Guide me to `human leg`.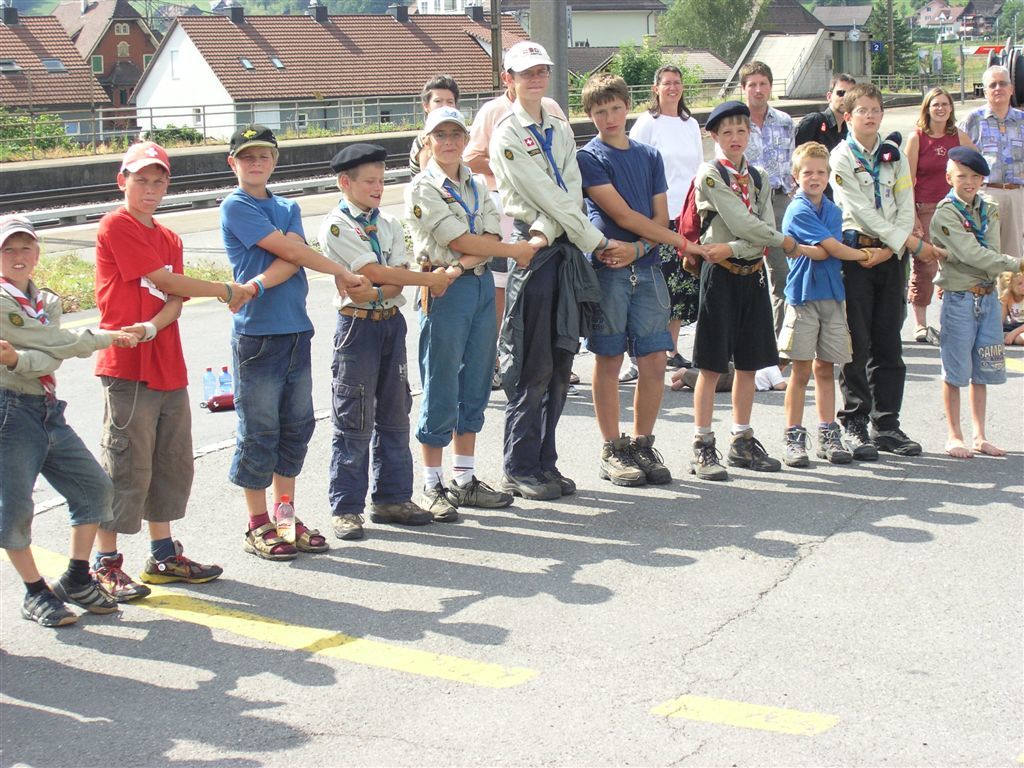
Guidance: {"x1": 600, "y1": 264, "x2": 676, "y2": 485}.
